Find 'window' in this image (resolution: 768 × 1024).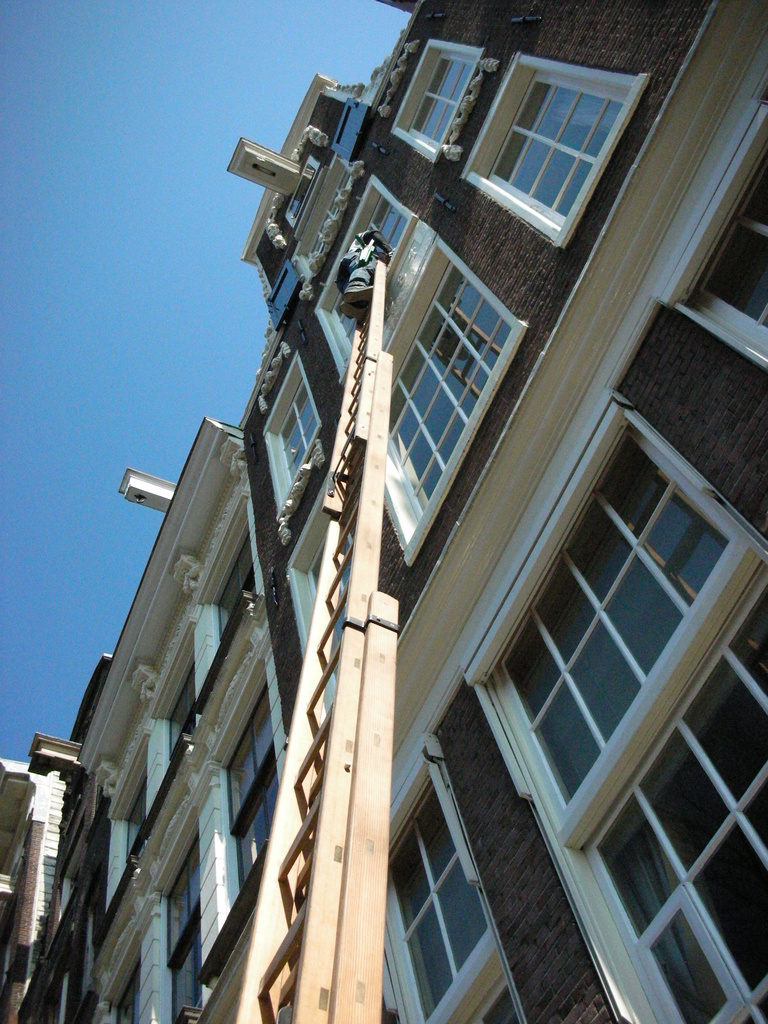
crop(392, 42, 479, 146).
